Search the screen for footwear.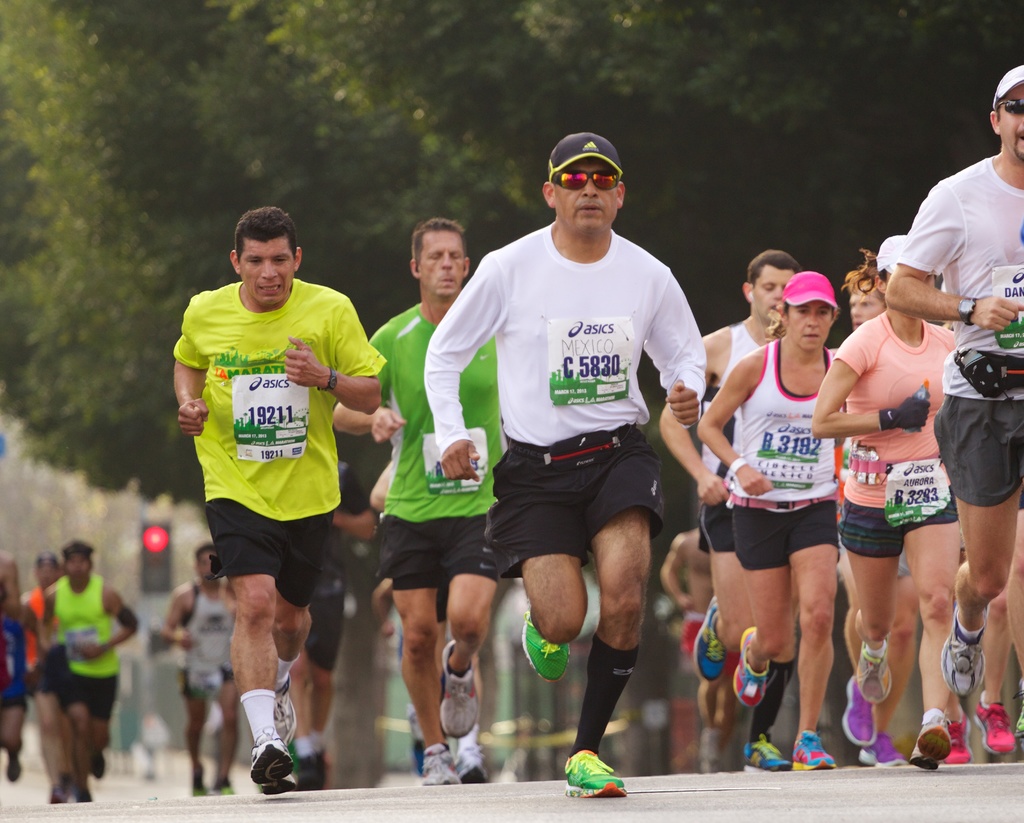
Found at (437, 637, 481, 739).
